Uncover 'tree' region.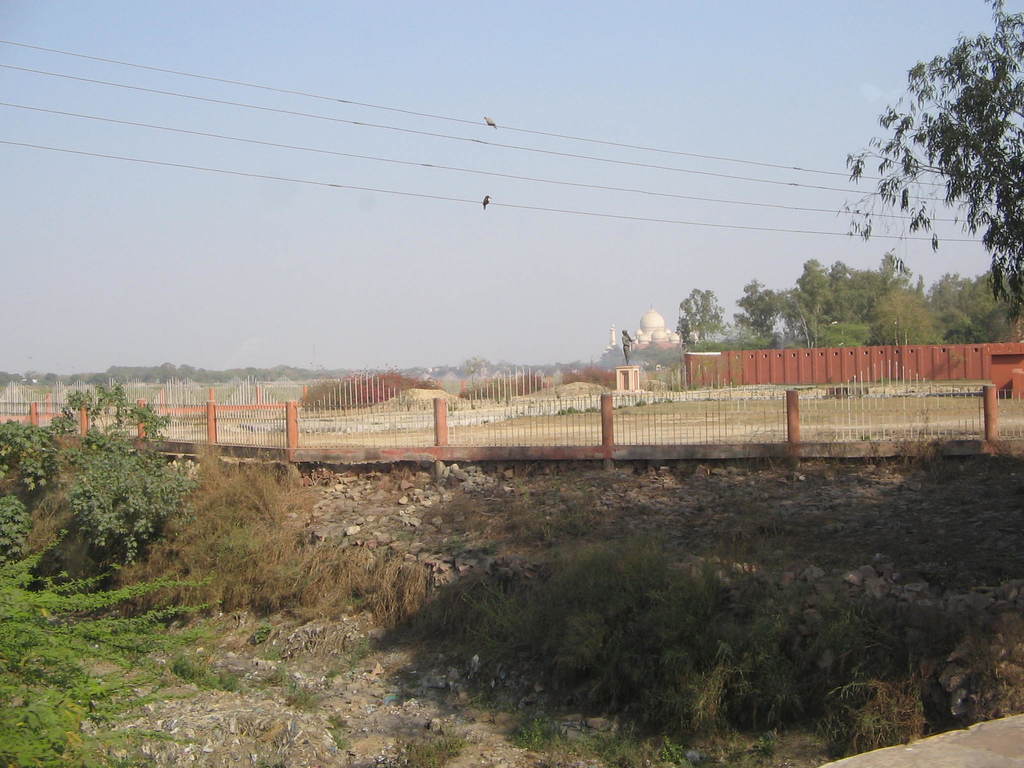
Uncovered: x1=874 y1=246 x2=925 y2=312.
